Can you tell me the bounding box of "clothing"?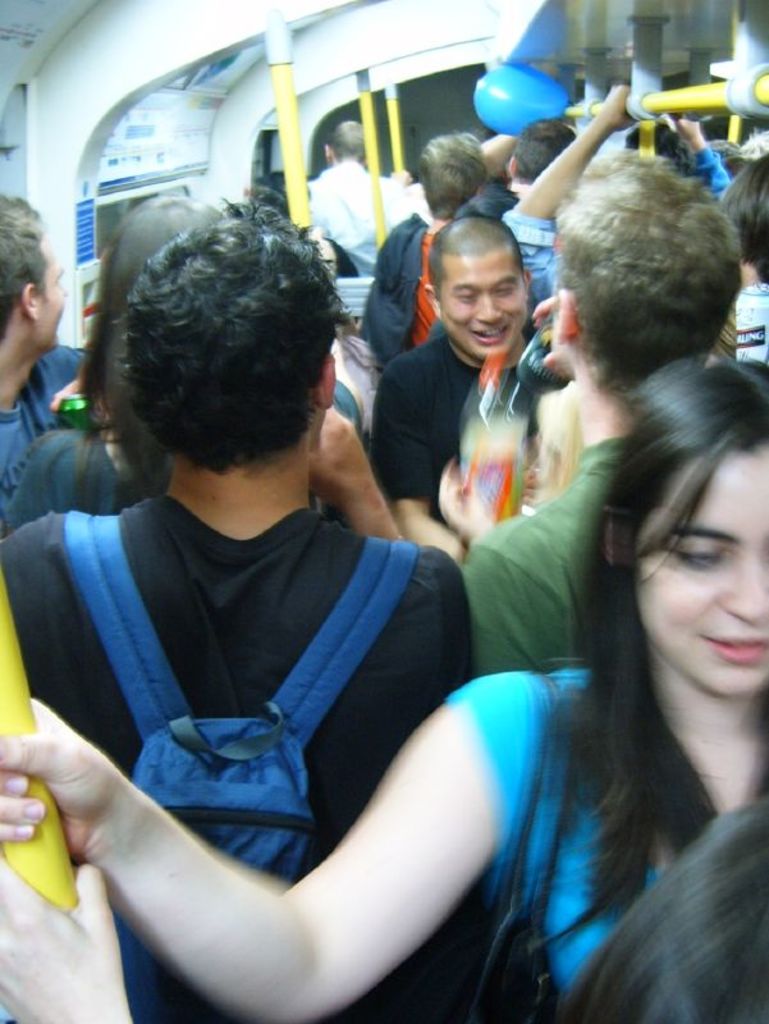
[508,202,596,320].
